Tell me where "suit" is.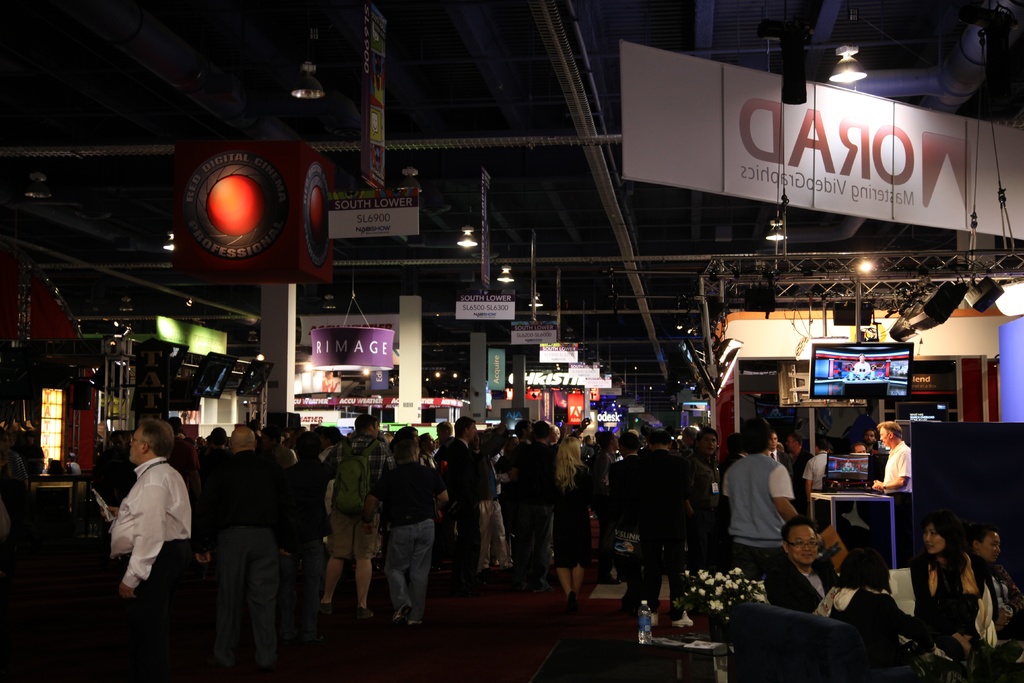
"suit" is at 632,450,694,614.
